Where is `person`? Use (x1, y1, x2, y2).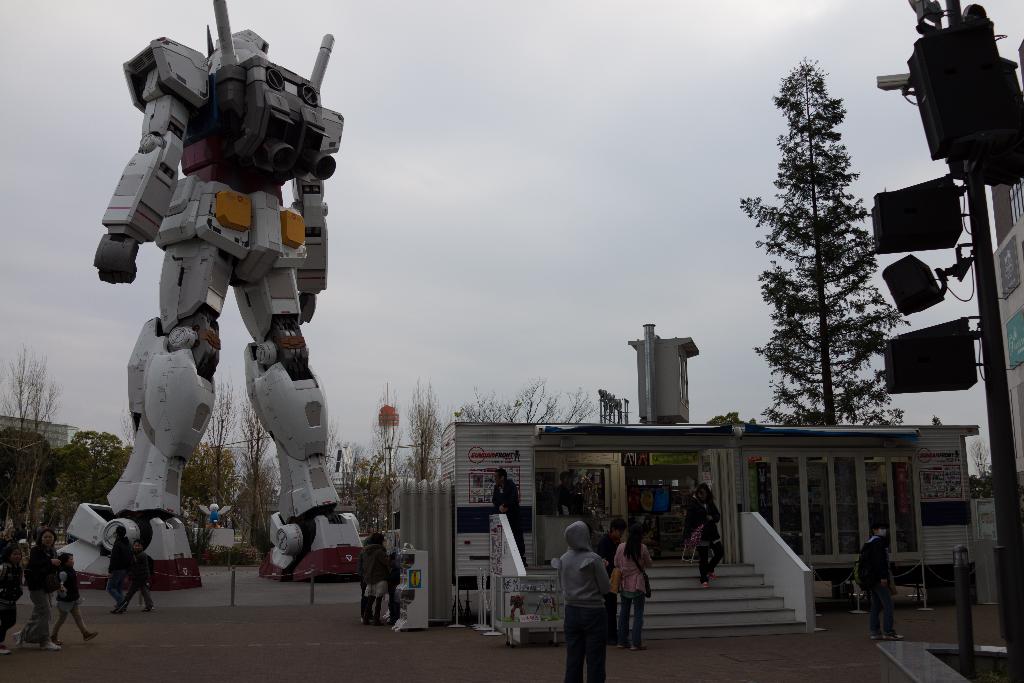
(557, 520, 623, 674).
